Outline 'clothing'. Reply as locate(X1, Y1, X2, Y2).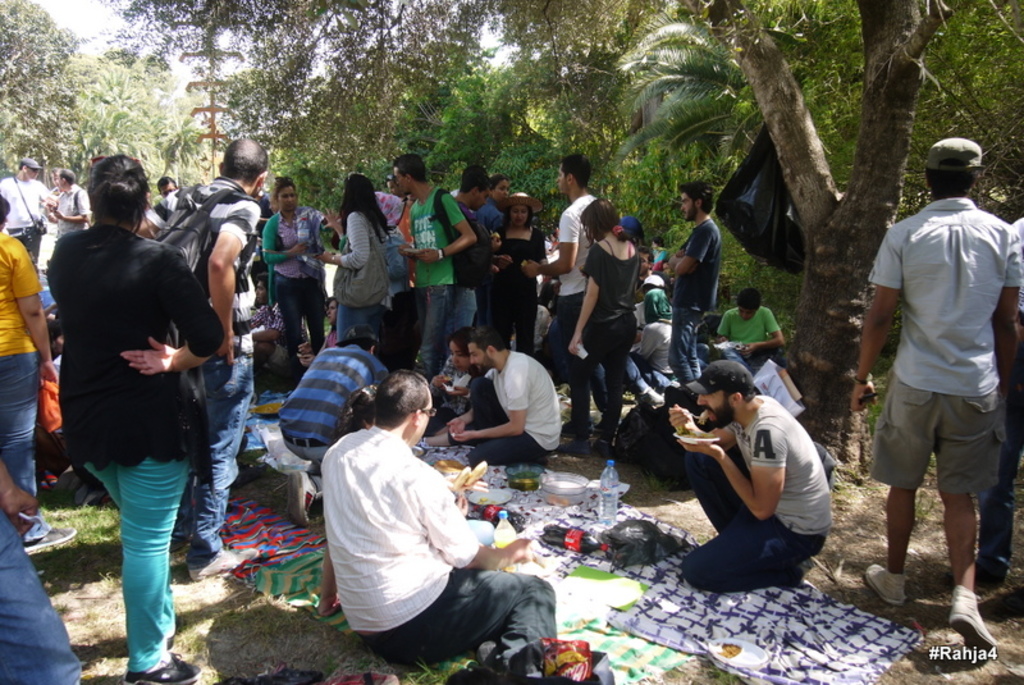
locate(51, 224, 211, 684).
